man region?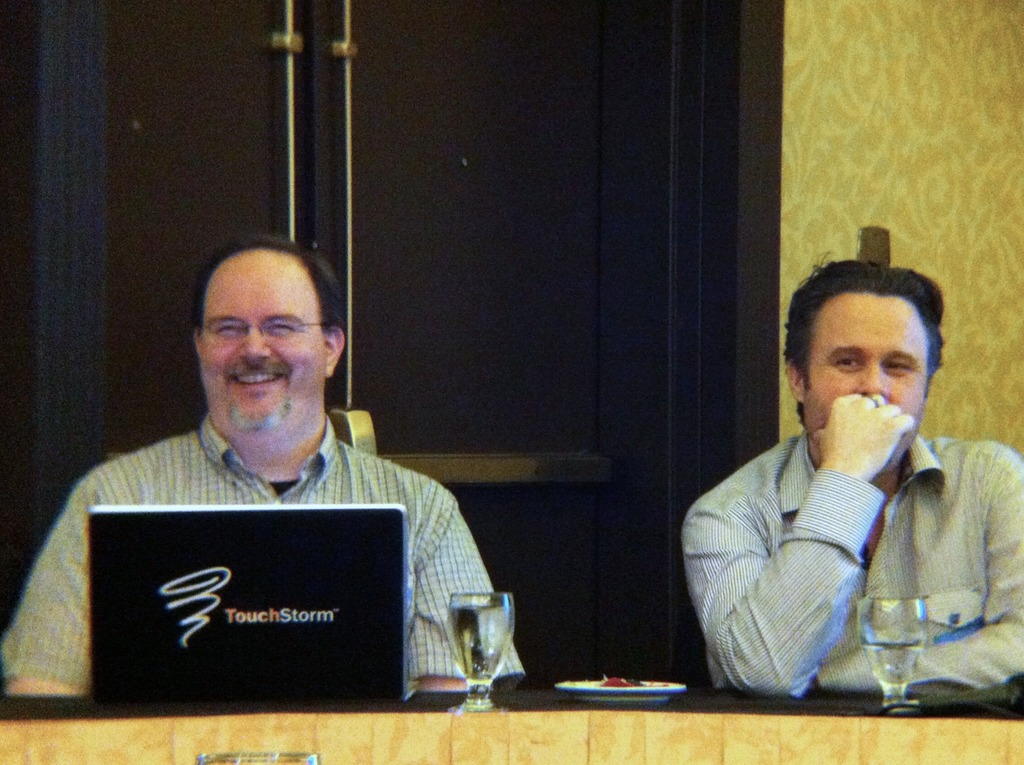
[left=54, top=242, right=504, bottom=698]
